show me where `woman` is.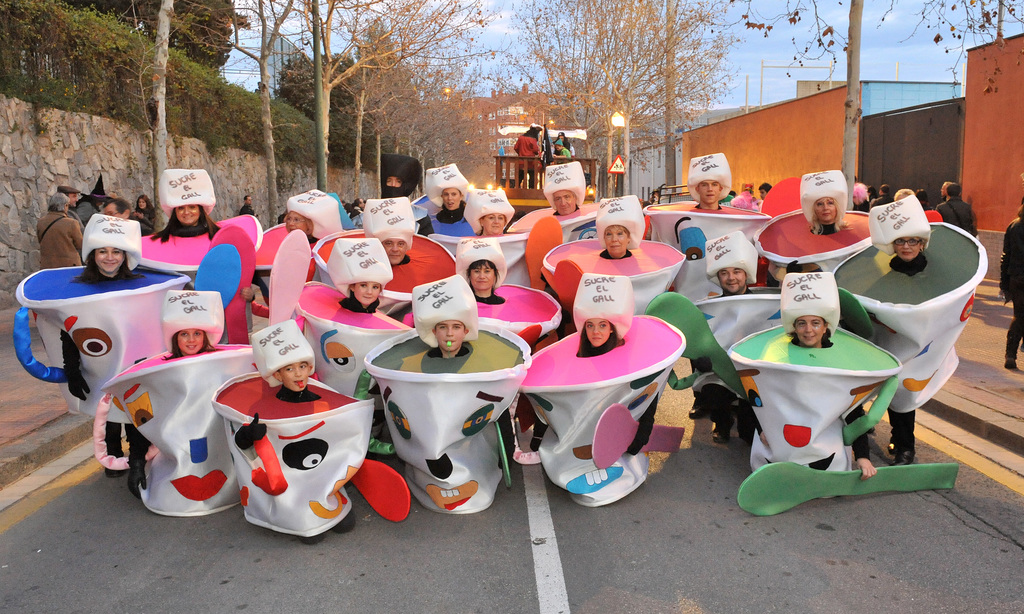
`woman` is at bbox=(602, 222, 635, 259).
